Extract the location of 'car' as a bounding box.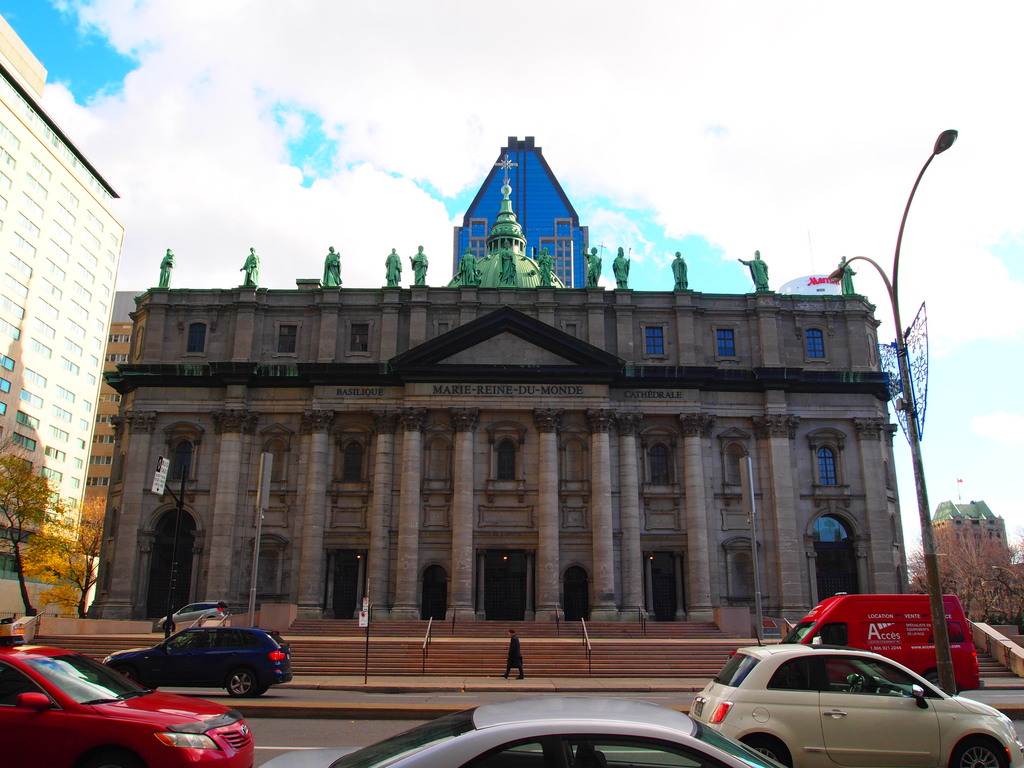
112/620/285/708.
